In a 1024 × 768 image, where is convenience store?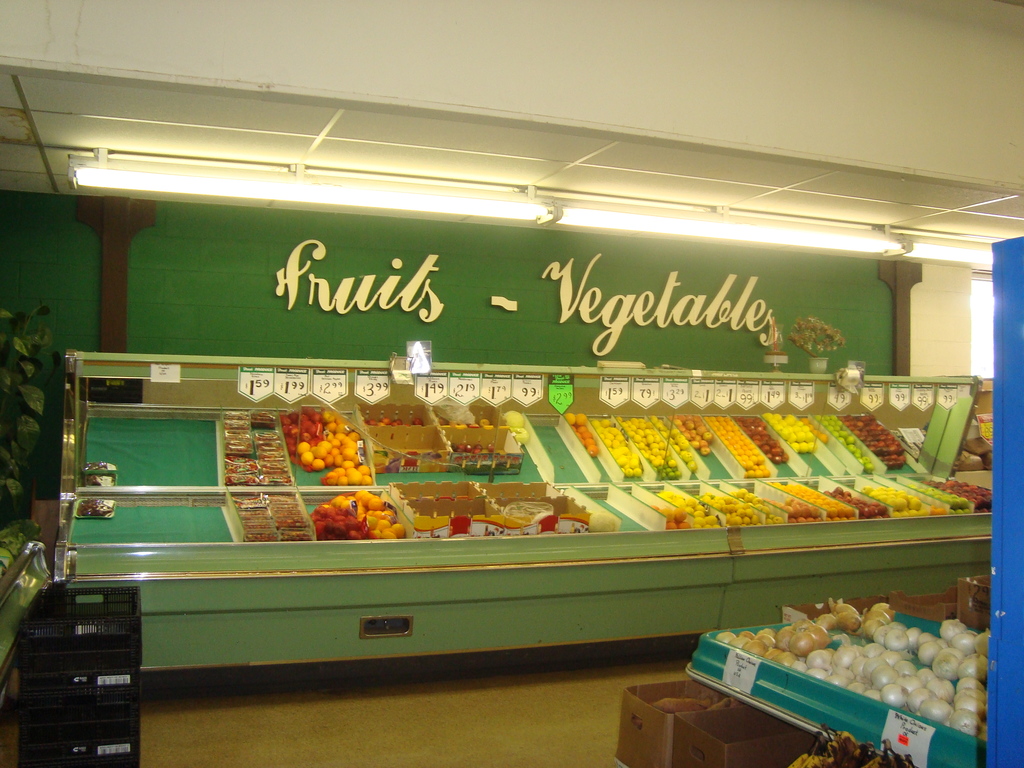
(left=17, top=21, right=1017, bottom=755).
